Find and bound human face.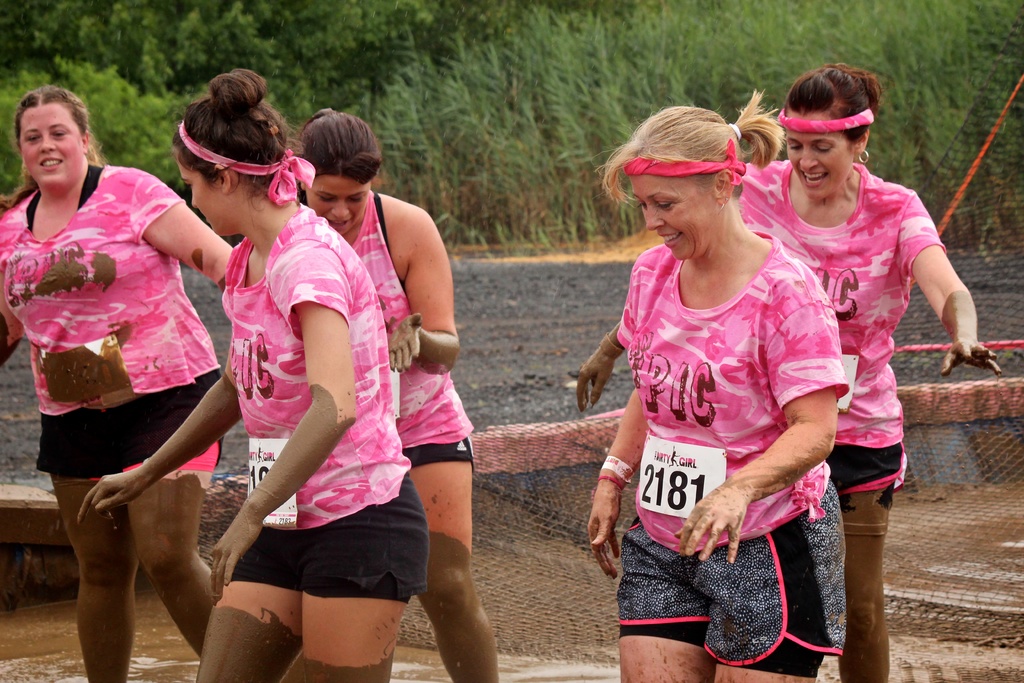
Bound: select_region(303, 168, 370, 233).
